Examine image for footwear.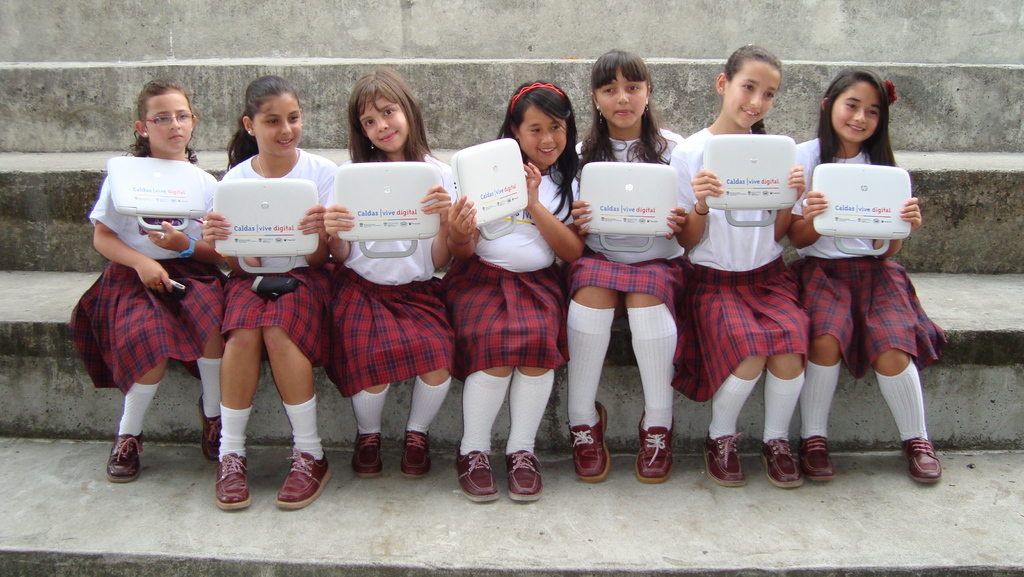
Examination result: (702,431,751,488).
